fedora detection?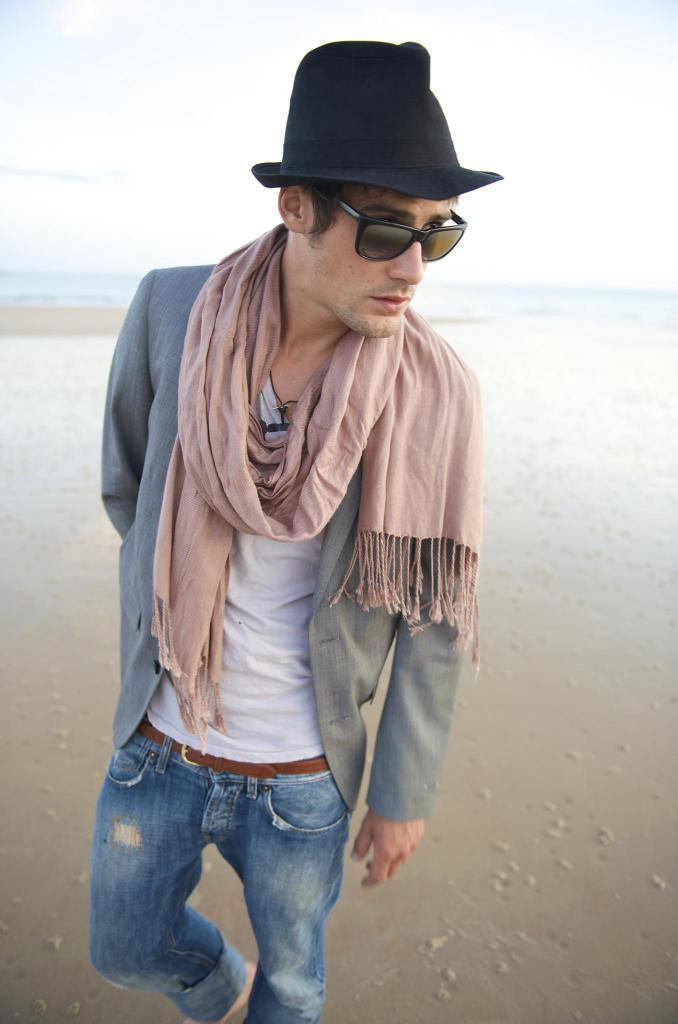
x1=252, y1=35, x2=504, y2=207
